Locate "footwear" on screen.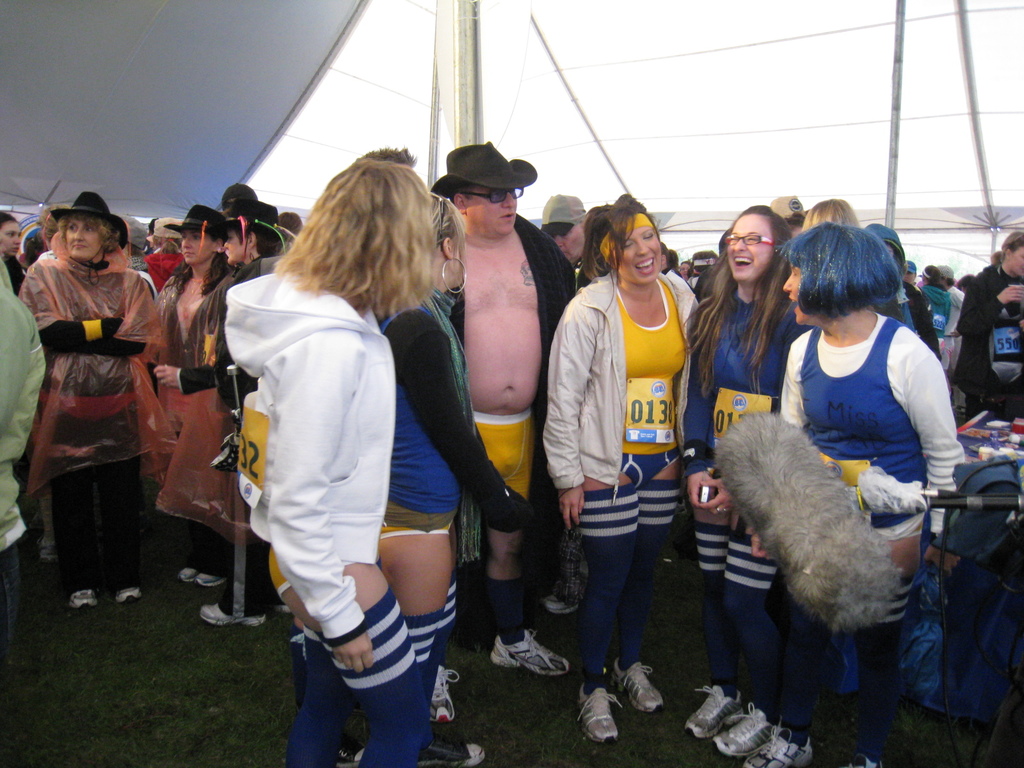
On screen at l=486, t=625, r=572, b=676.
